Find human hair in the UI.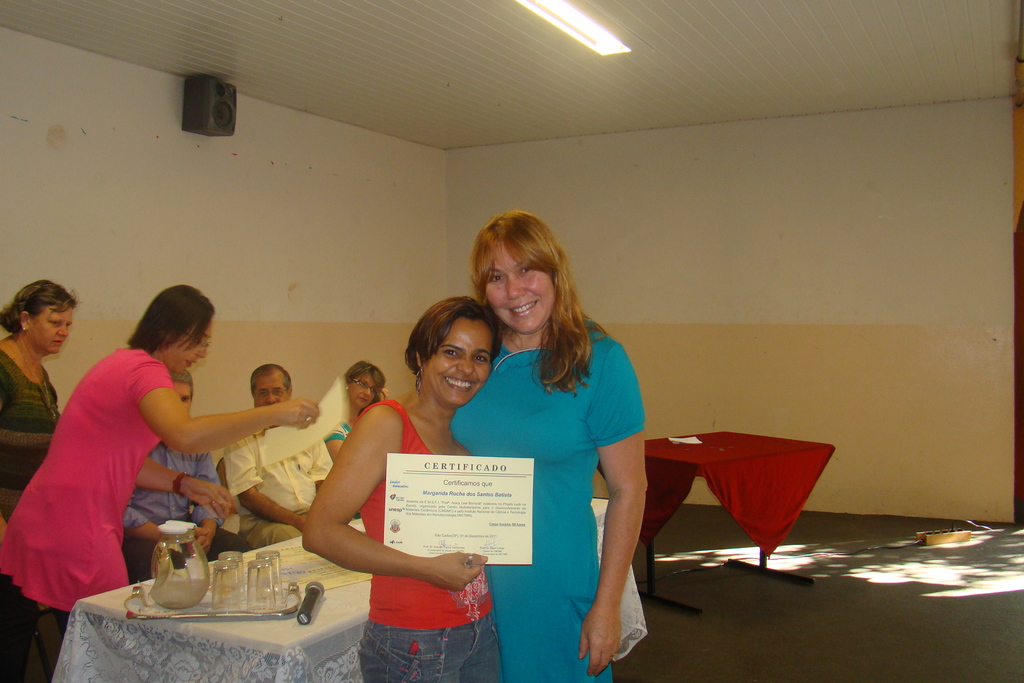
UI element at detection(468, 210, 607, 399).
